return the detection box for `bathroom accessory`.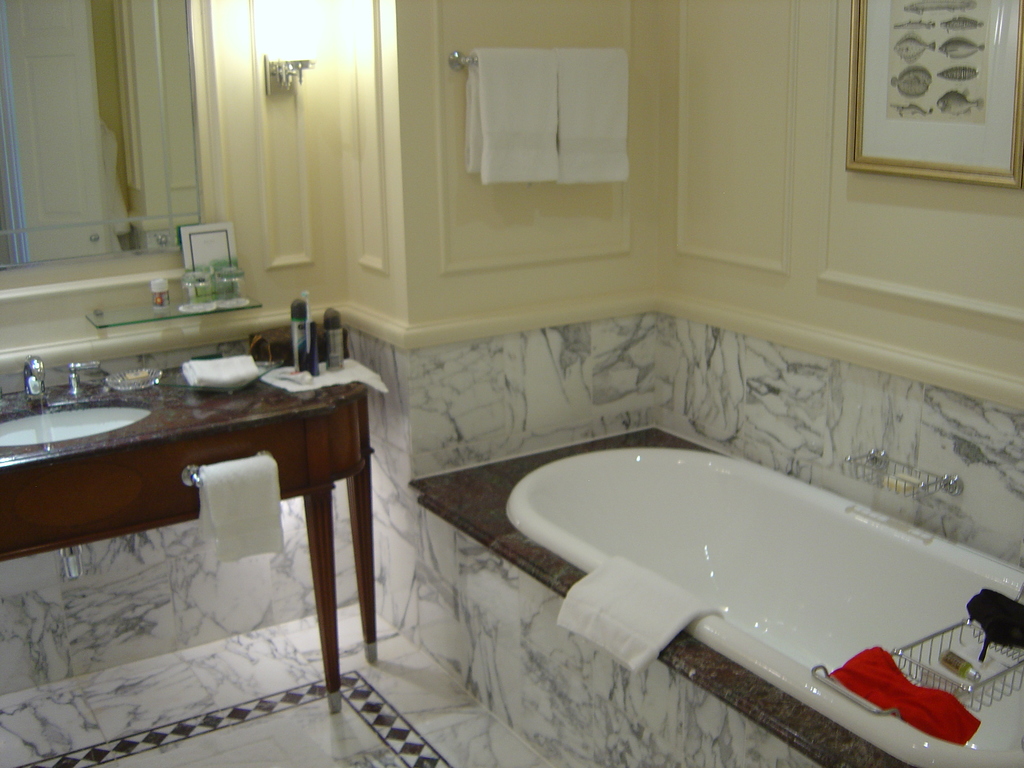
bbox=(446, 39, 487, 76).
